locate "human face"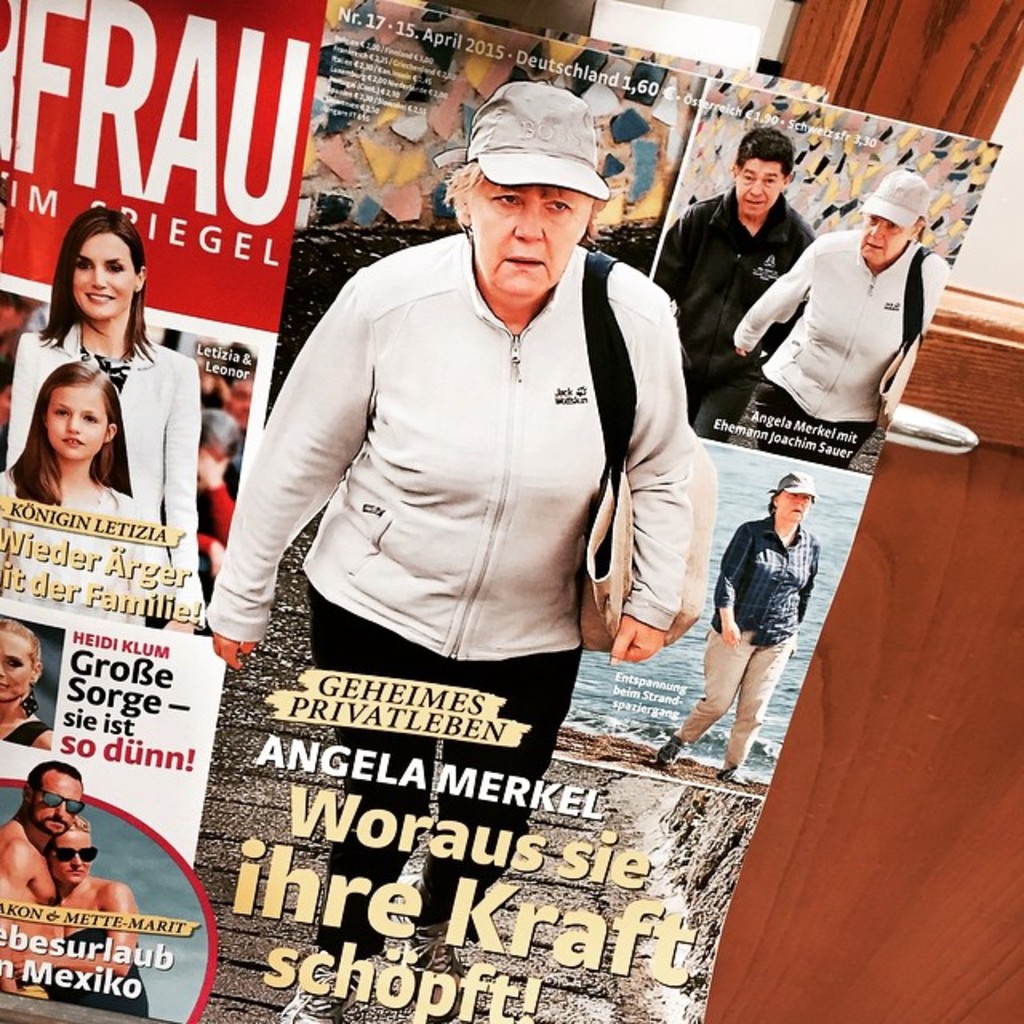
0/629/32/701
